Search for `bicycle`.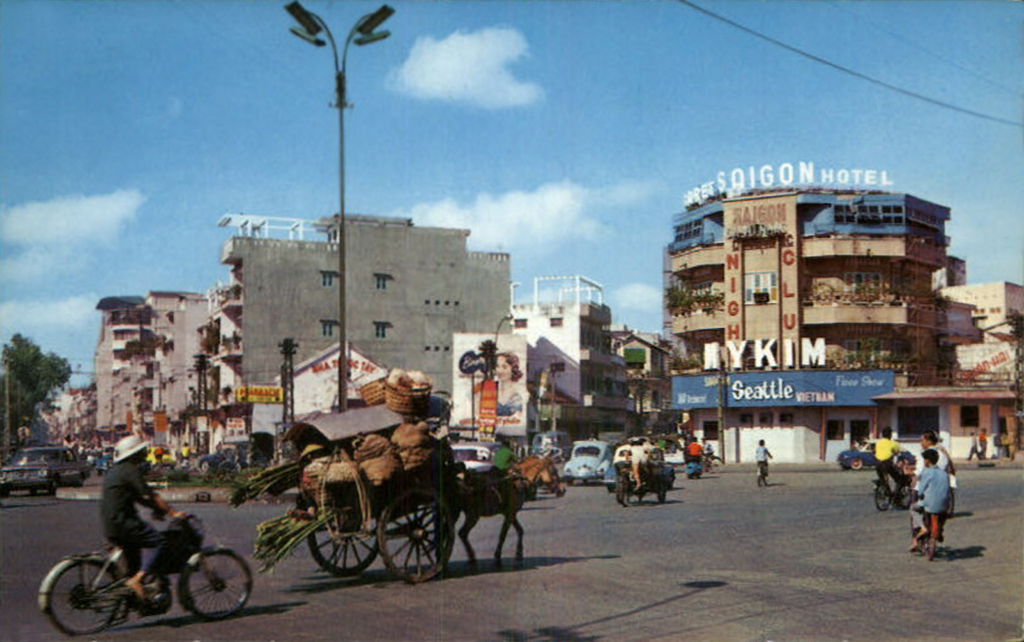
Found at bbox=[35, 490, 260, 628].
